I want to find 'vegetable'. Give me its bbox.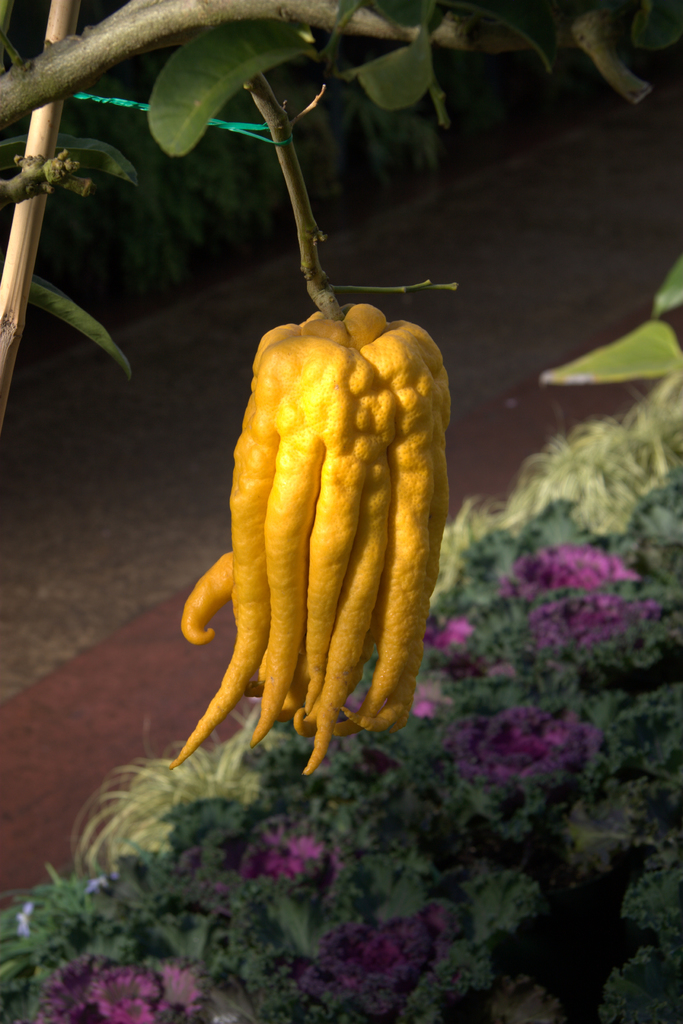
<region>177, 249, 442, 772</region>.
